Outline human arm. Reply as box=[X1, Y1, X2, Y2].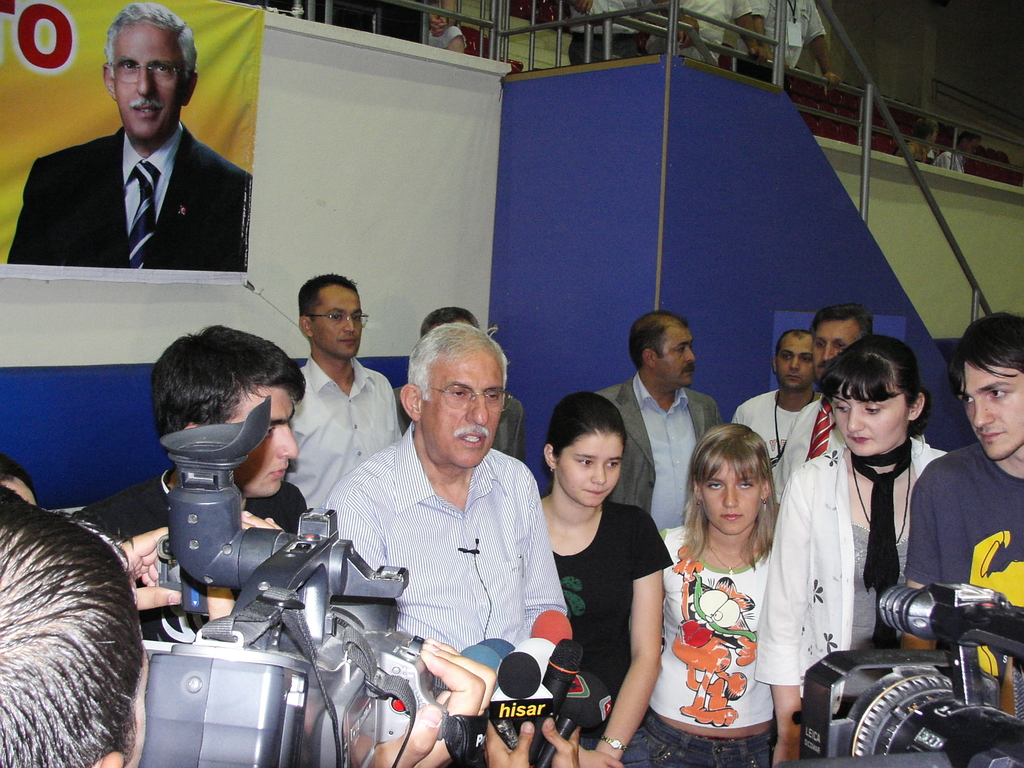
box=[5, 155, 75, 264].
